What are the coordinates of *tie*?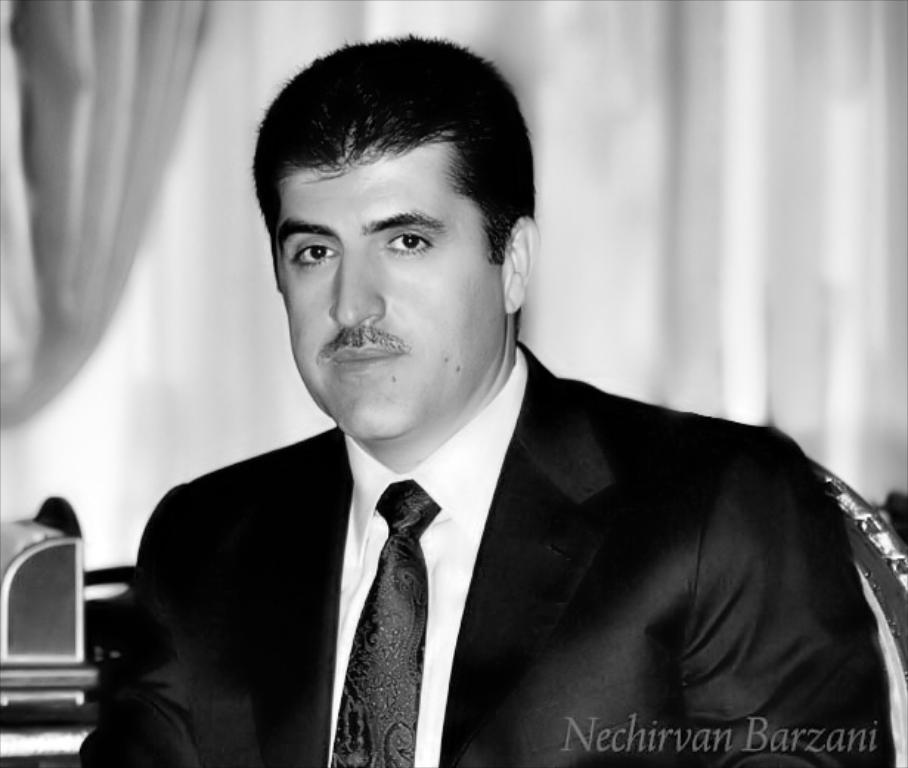
l=337, t=467, r=455, b=762.
